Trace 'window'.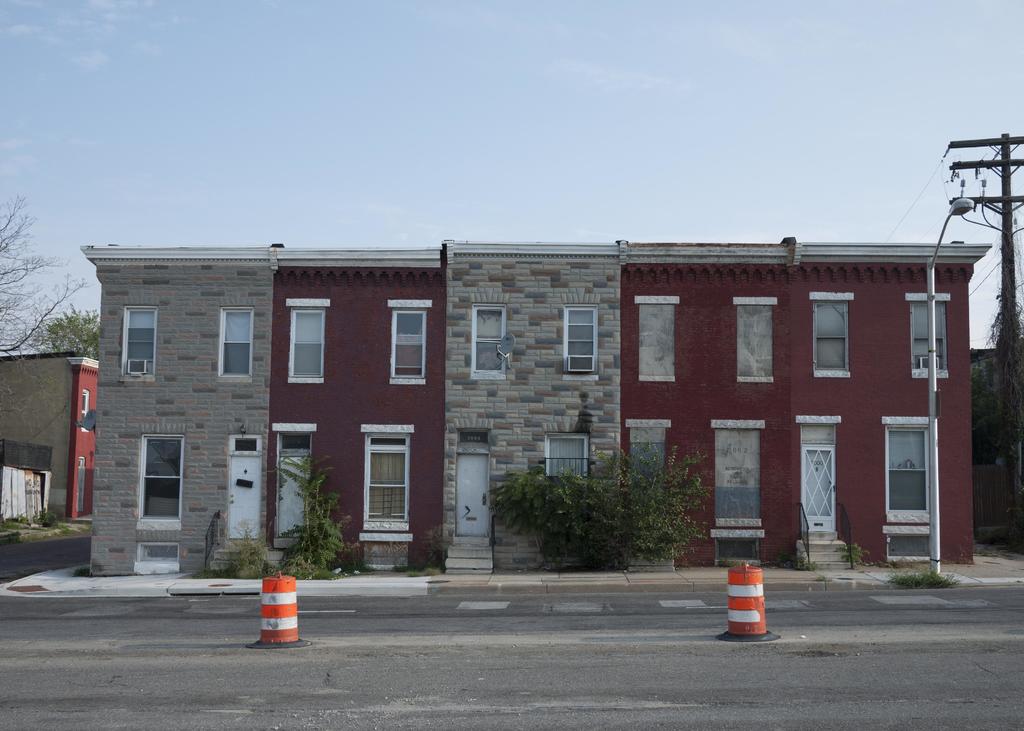
Traced to <region>546, 434, 600, 485</region>.
